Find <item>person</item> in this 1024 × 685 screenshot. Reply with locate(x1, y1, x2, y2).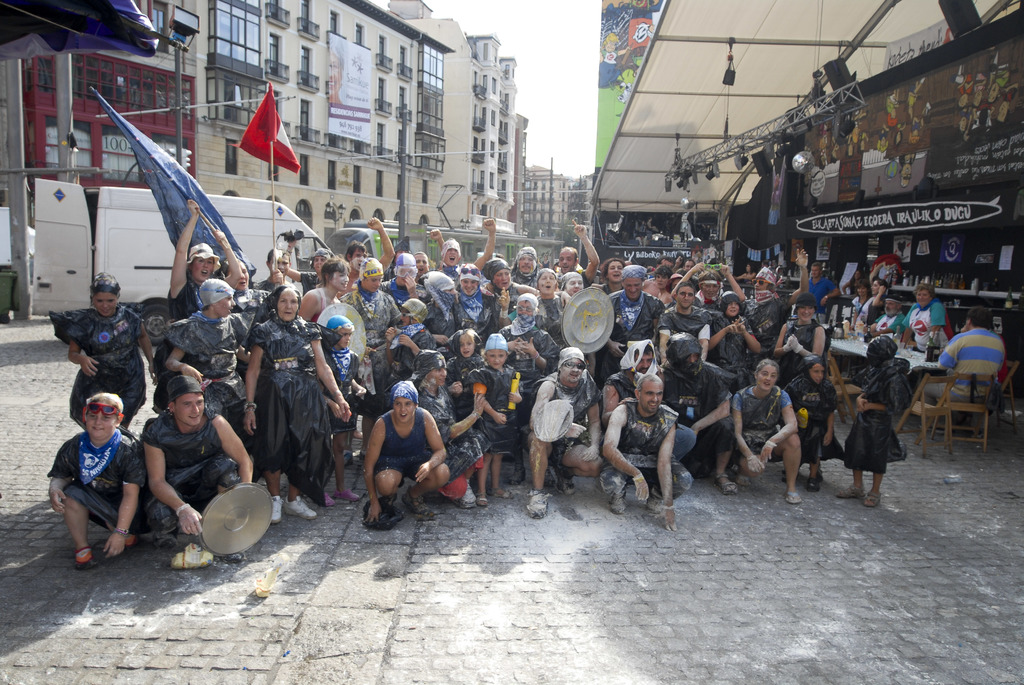
locate(166, 196, 243, 329).
